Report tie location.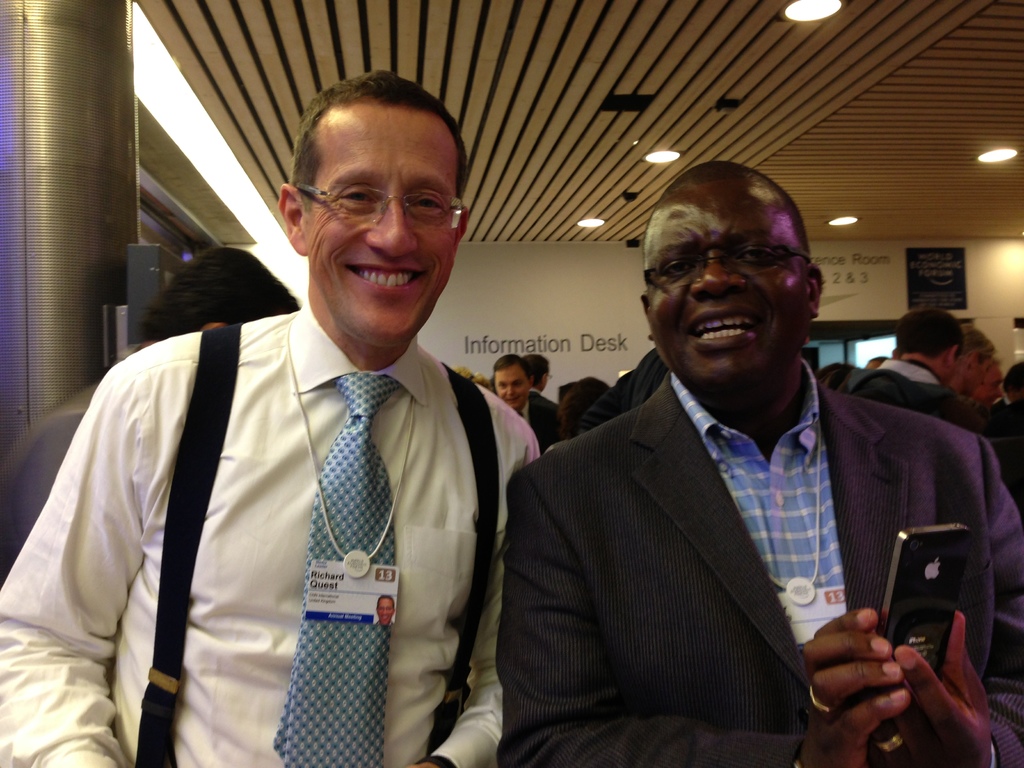
Report: region(279, 368, 406, 767).
